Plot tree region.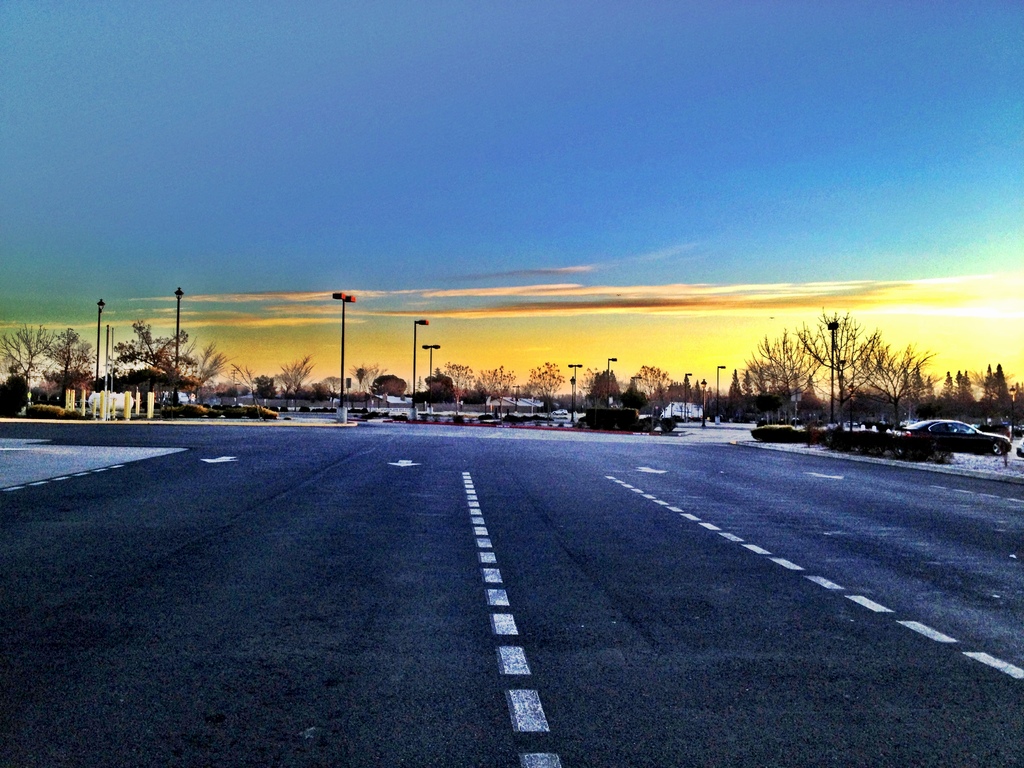
Plotted at x1=444 y1=360 x2=480 y2=421.
